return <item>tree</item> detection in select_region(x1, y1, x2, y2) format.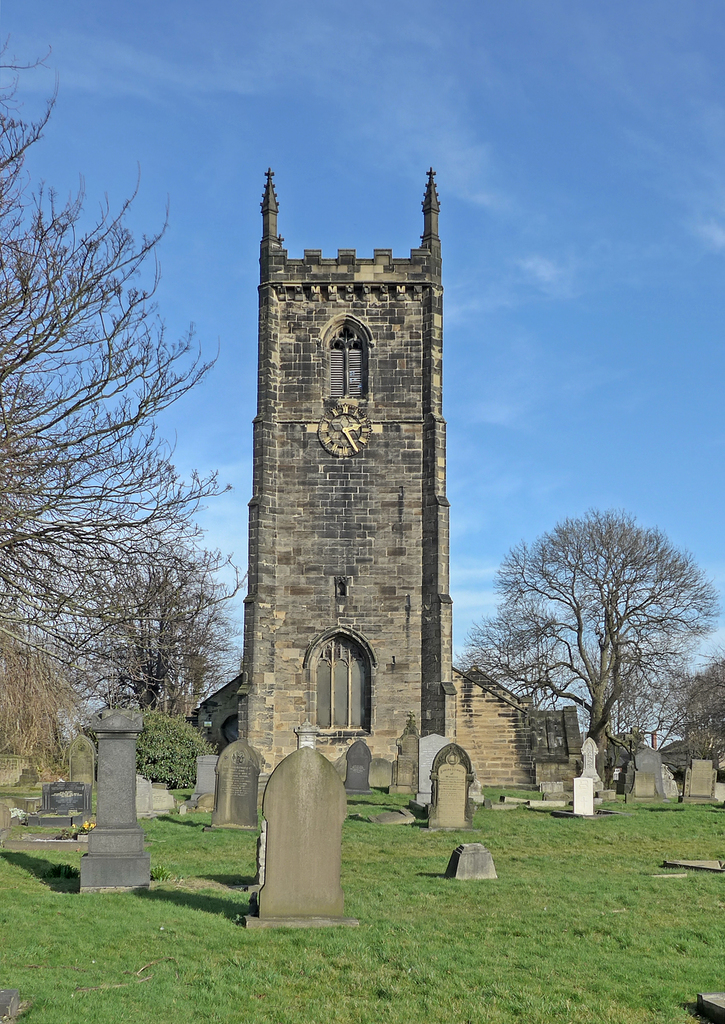
select_region(467, 477, 703, 807).
